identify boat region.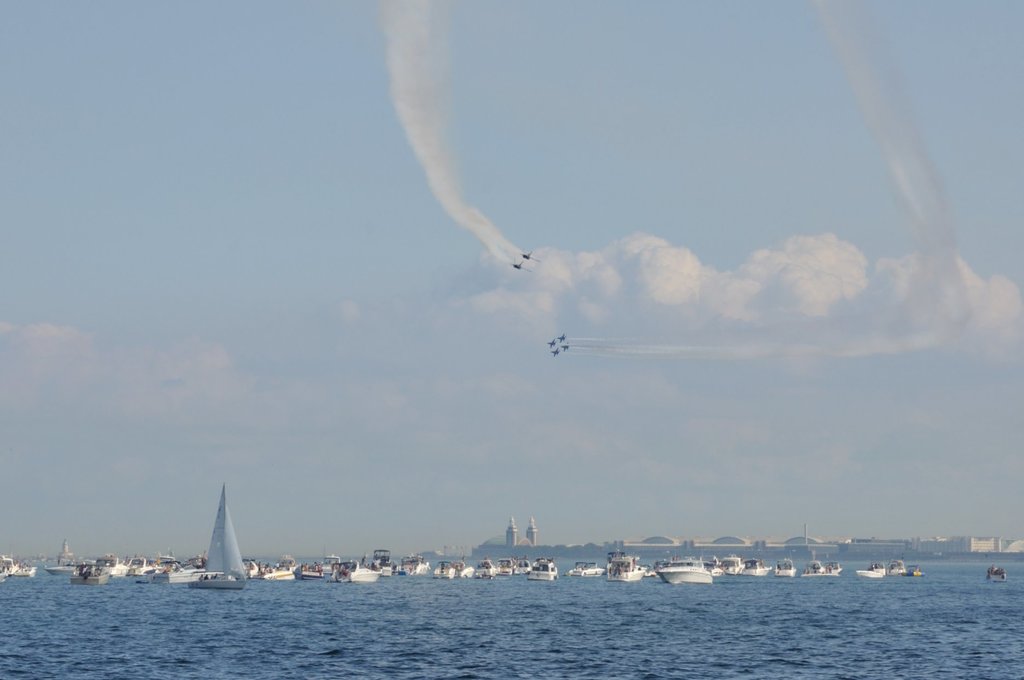
Region: 399:551:428:574.
